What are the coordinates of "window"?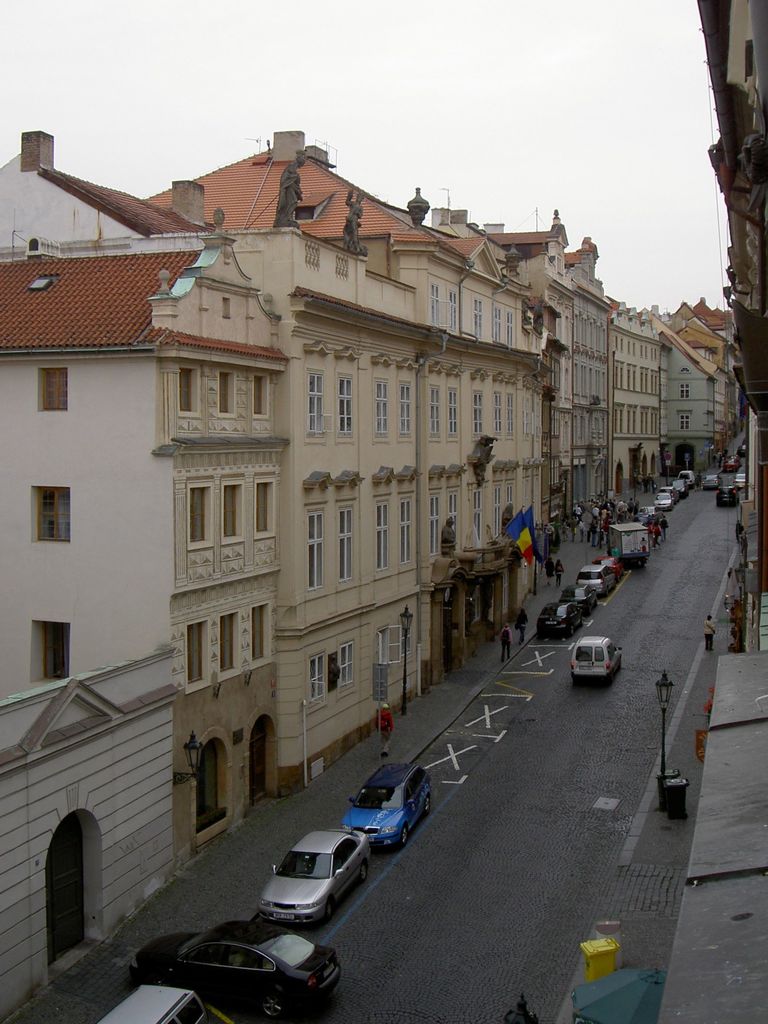
(x1=29, y1=618, x2=74, y2=680).
